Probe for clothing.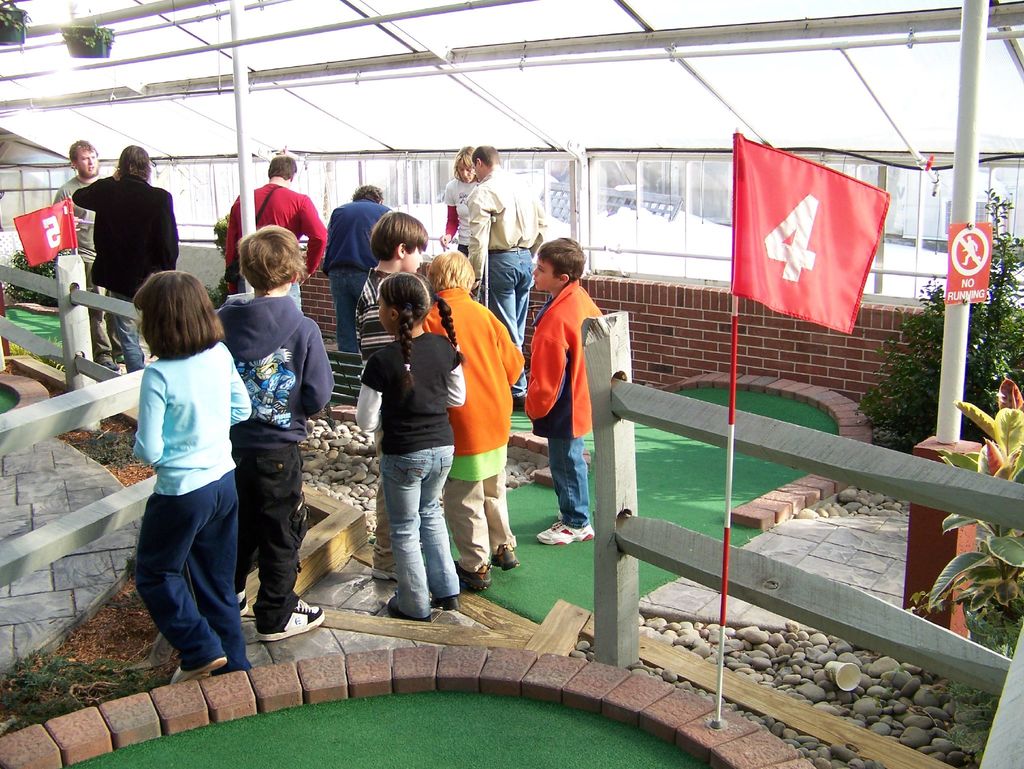
Probe result: [447, 435, 507, 476].
